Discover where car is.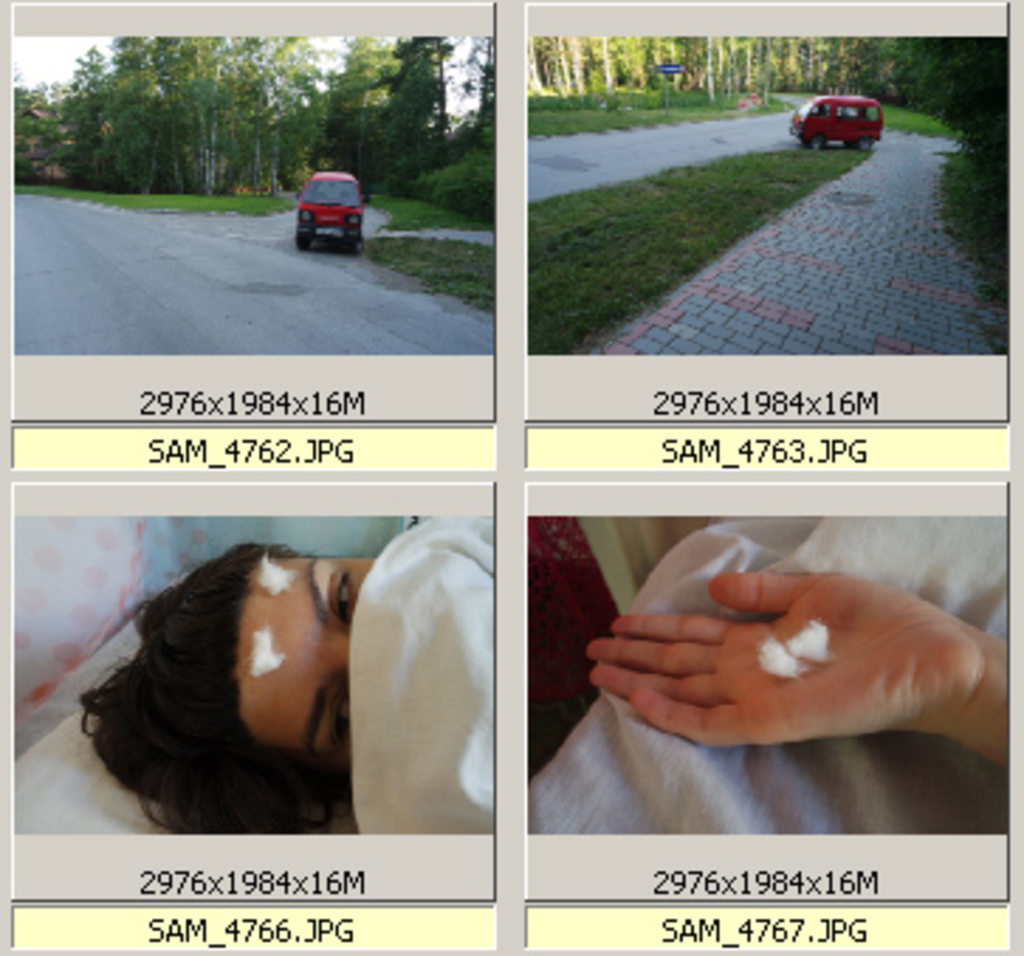
Discovered at 282/158/372/243.
